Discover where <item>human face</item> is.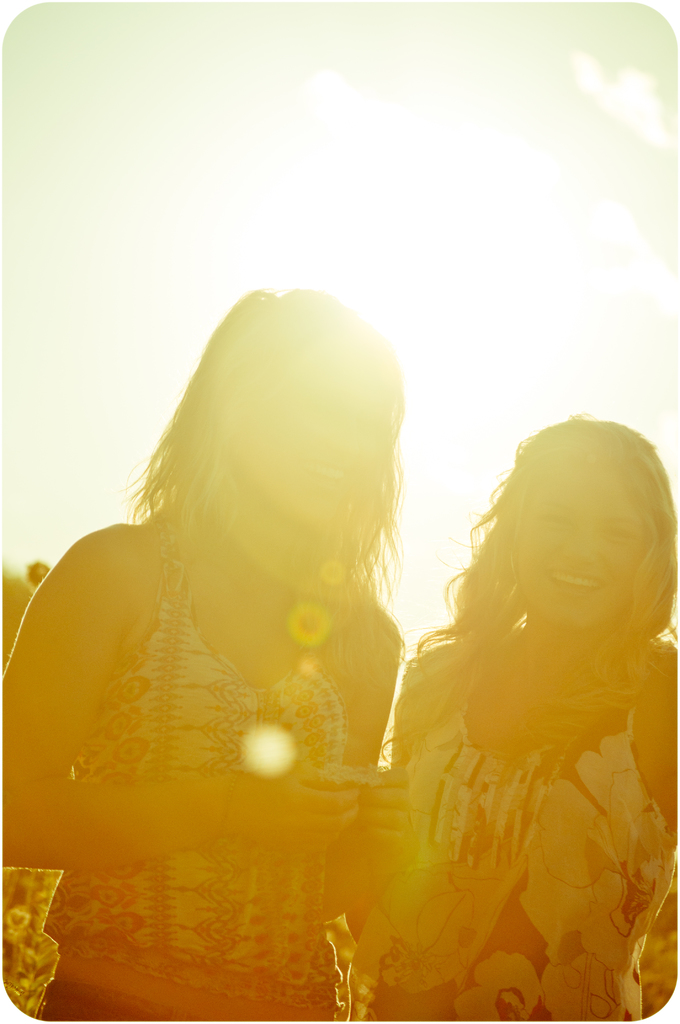
Discovered at select_region(243, 371, 375, 522).
